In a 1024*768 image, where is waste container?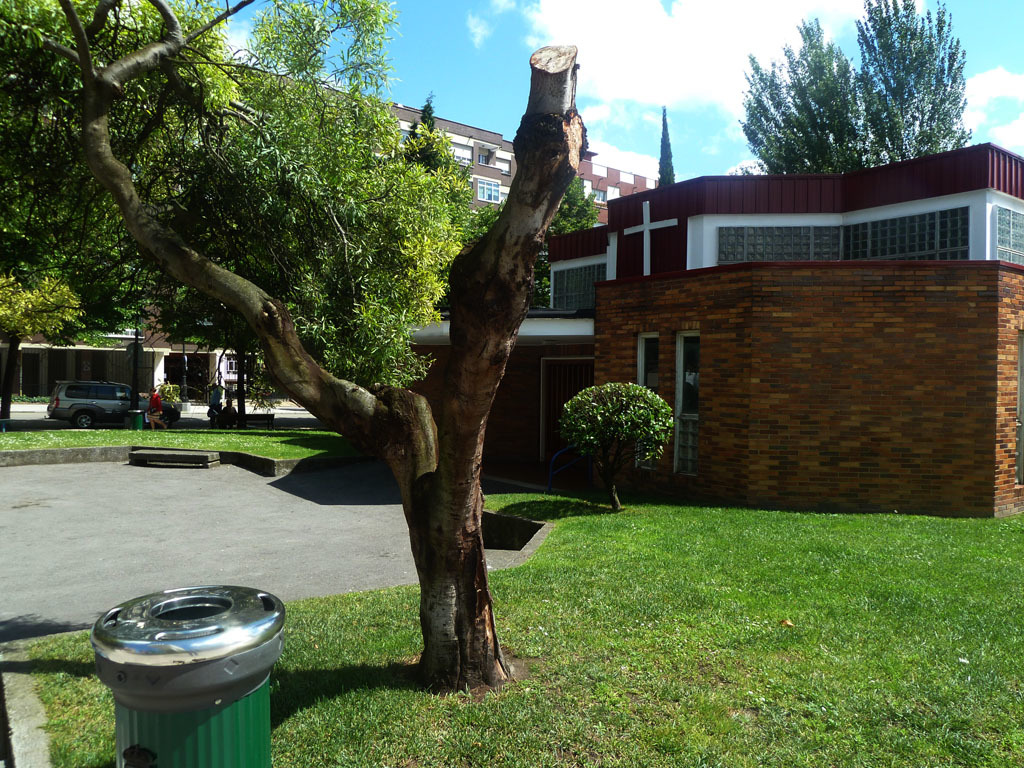
90 590 290 767.
